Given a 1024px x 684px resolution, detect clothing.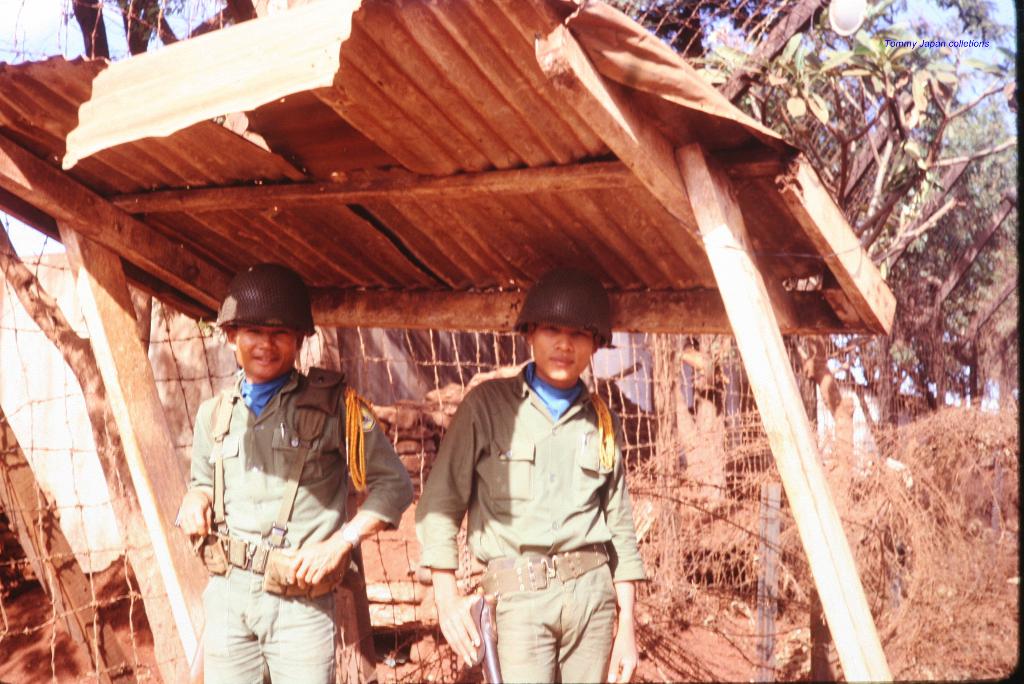
[x1=203, y1=376, x2=399, y2=560].
